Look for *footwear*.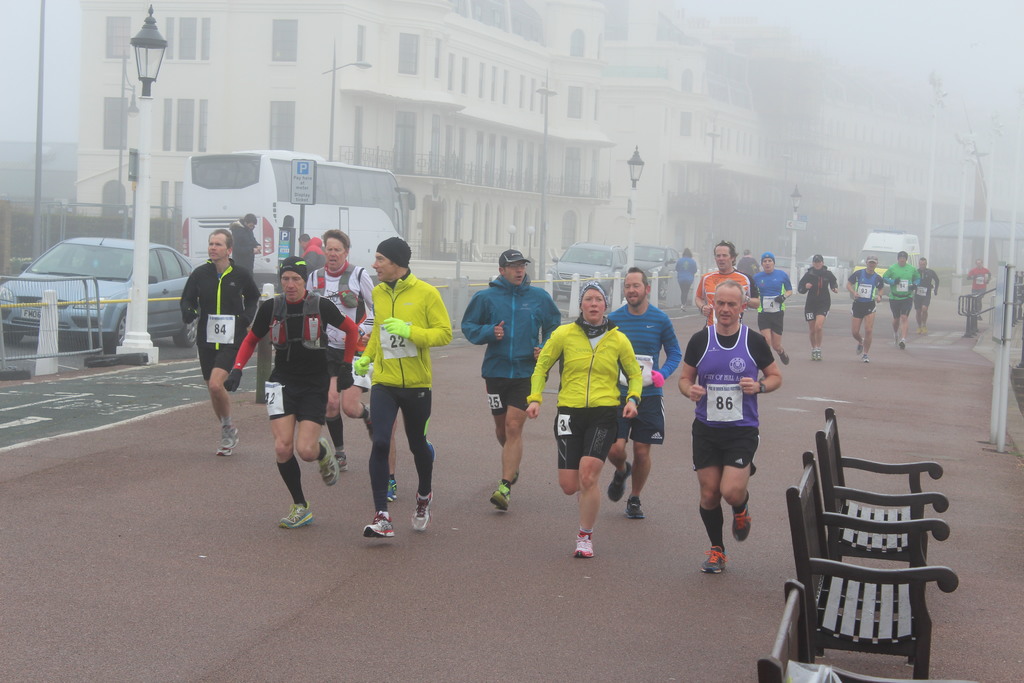
Found: (760, 375, 767, 379).
